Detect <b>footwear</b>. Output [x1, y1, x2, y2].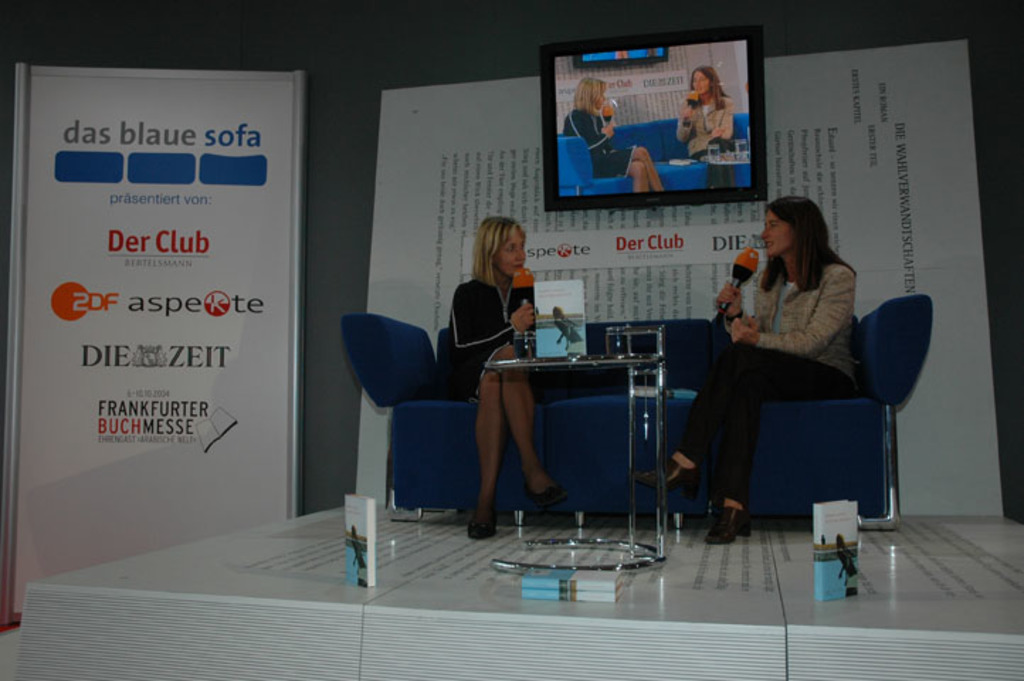
[628, 450, 711, 492].
